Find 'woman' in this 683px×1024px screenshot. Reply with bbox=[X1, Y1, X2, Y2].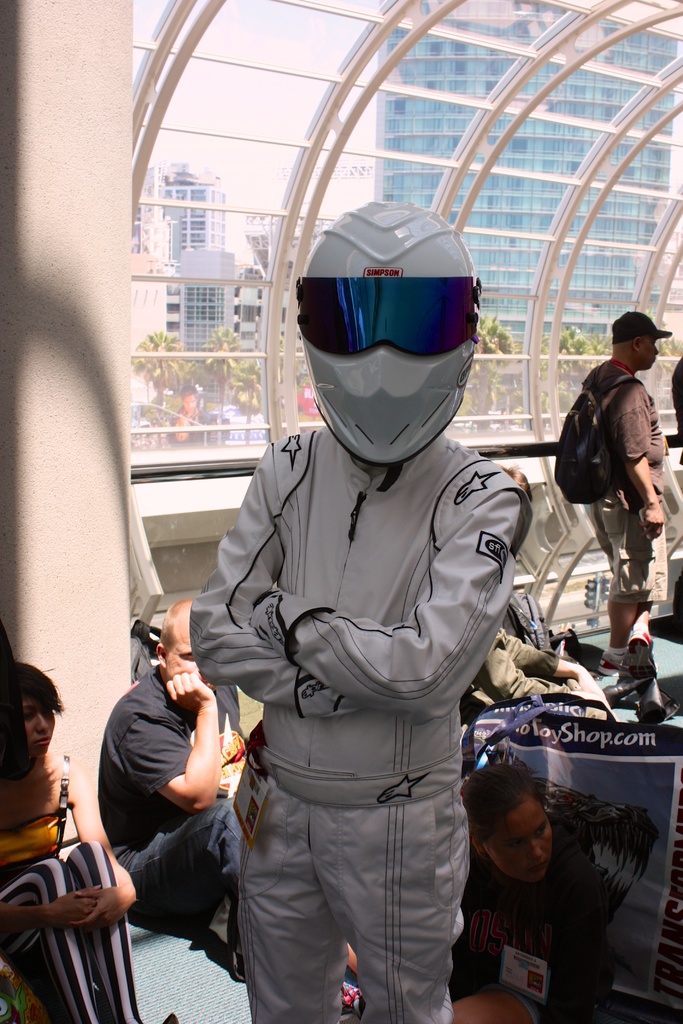
bbox=[441, 760, 594, 1023].
